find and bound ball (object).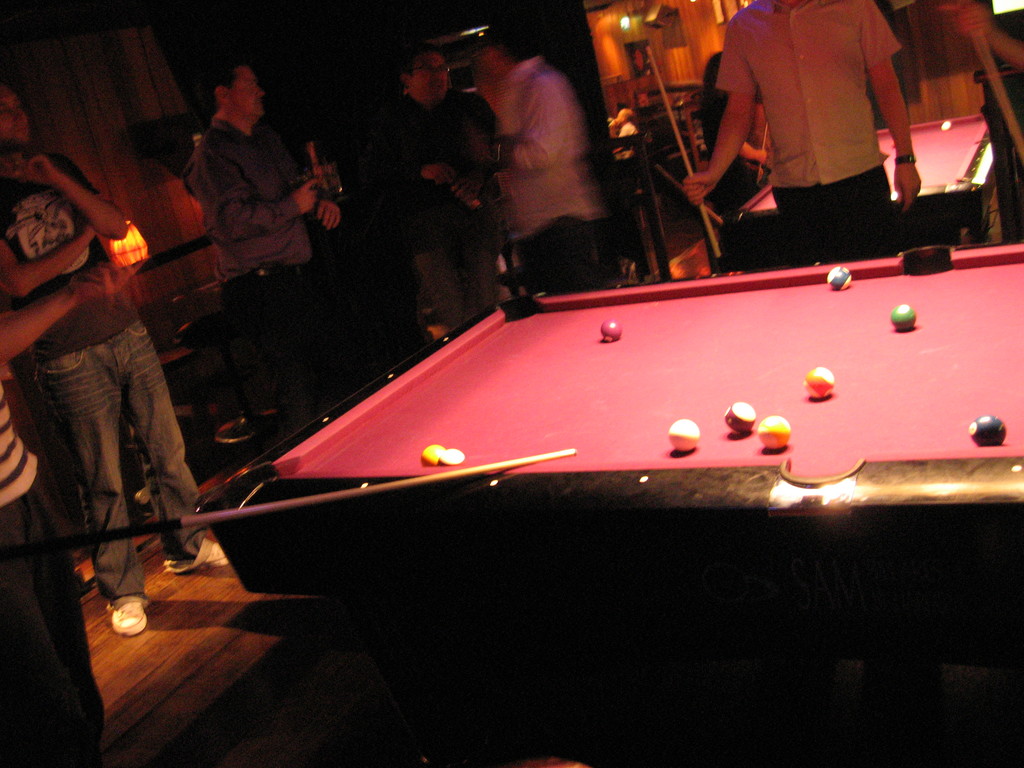
Bound: crop(436, 445, 463, 466).
